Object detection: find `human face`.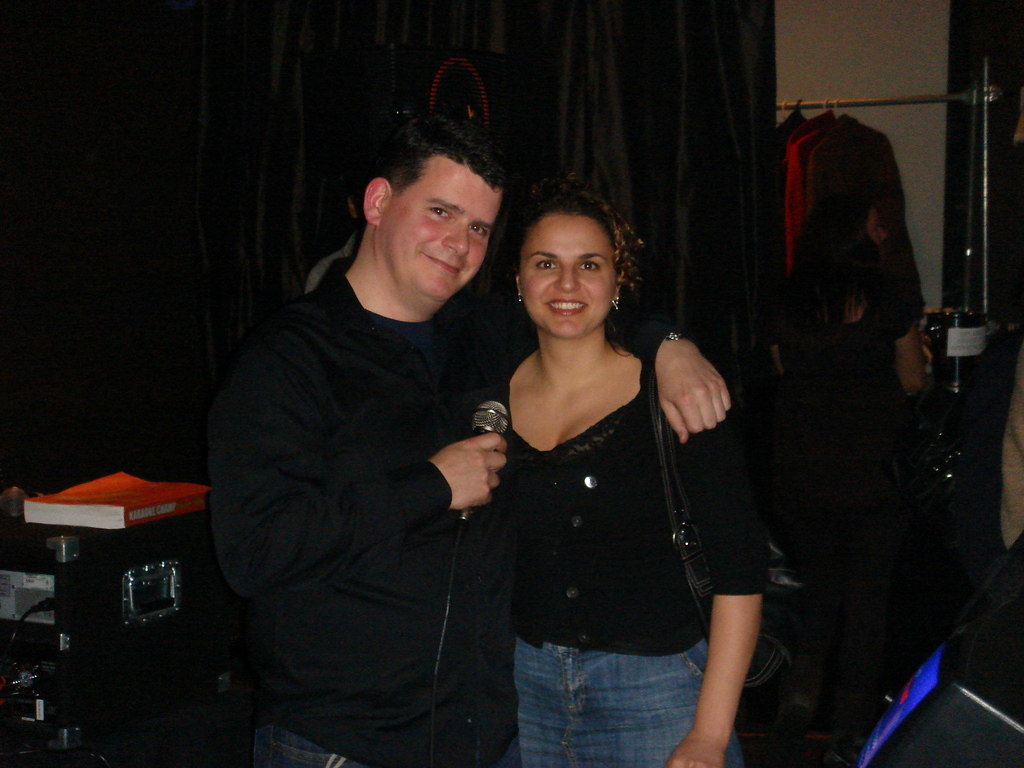
Rect(517, 208, 616, 336).
